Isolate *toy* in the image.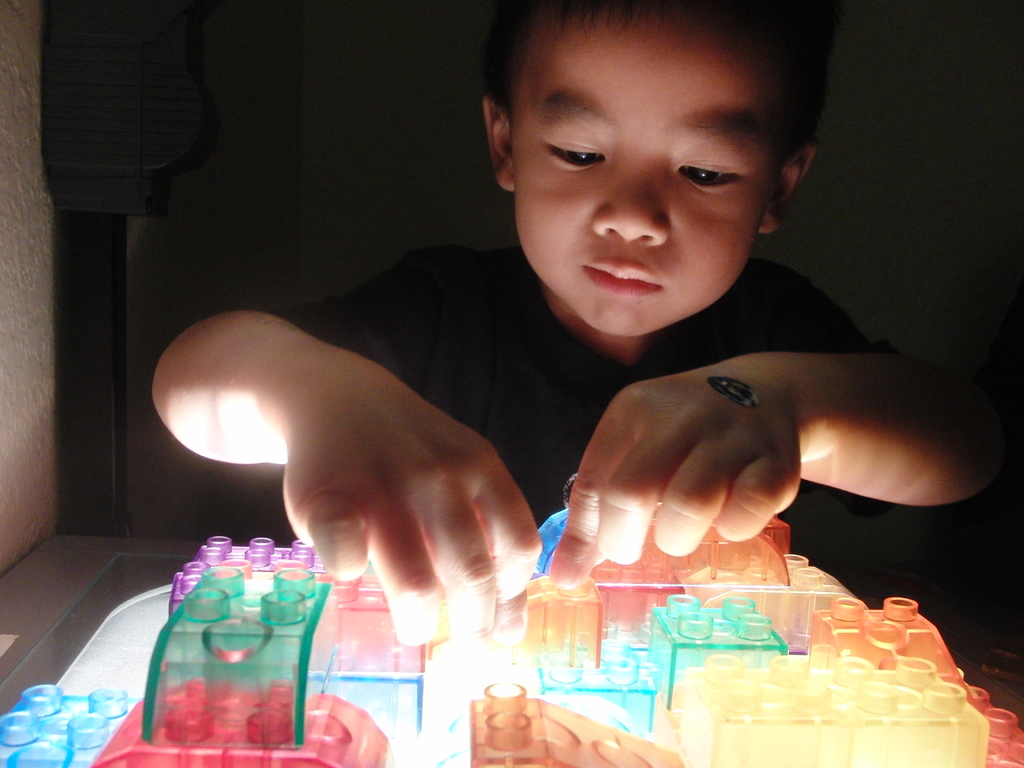
Isolated region: pyautogui.locateOnScreen(166, 527, 348, 623).
